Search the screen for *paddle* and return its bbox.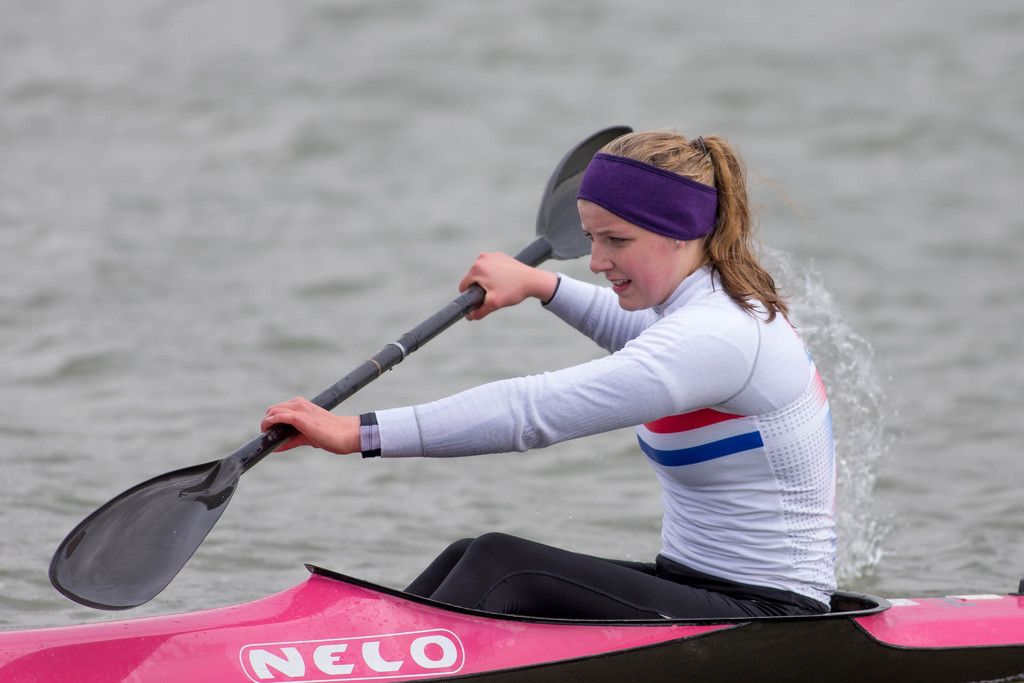
Found: select_region(0, 186, 985, 654).
